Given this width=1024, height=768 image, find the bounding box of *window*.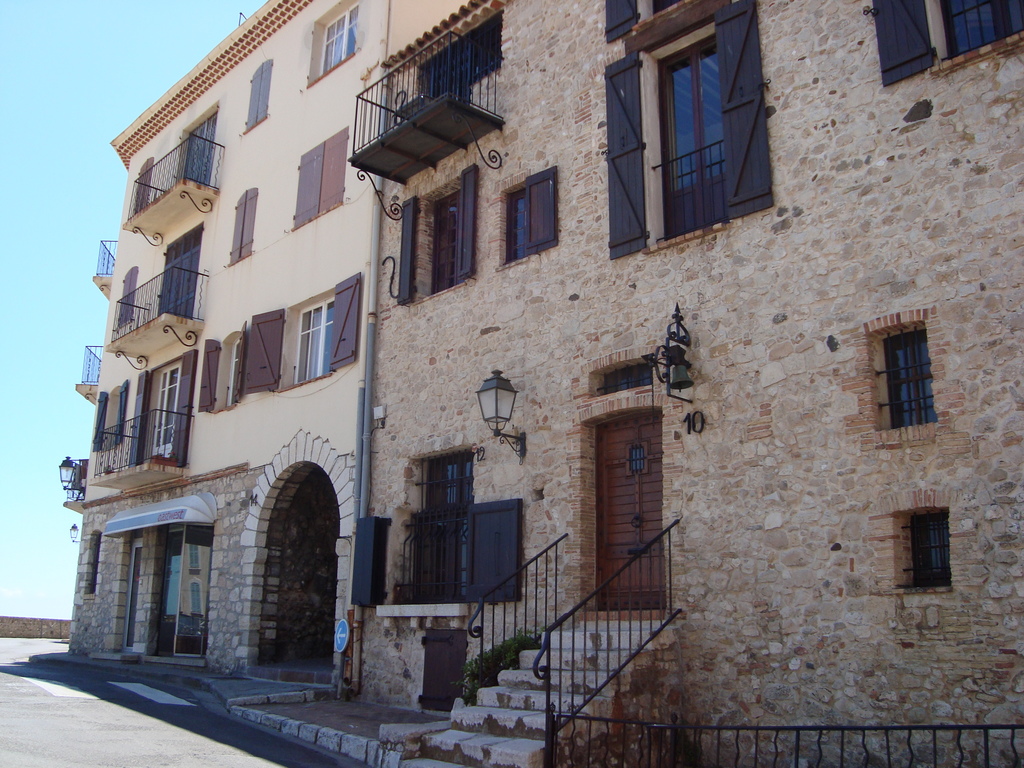
<region>243, 271, 361, 398</region>.
